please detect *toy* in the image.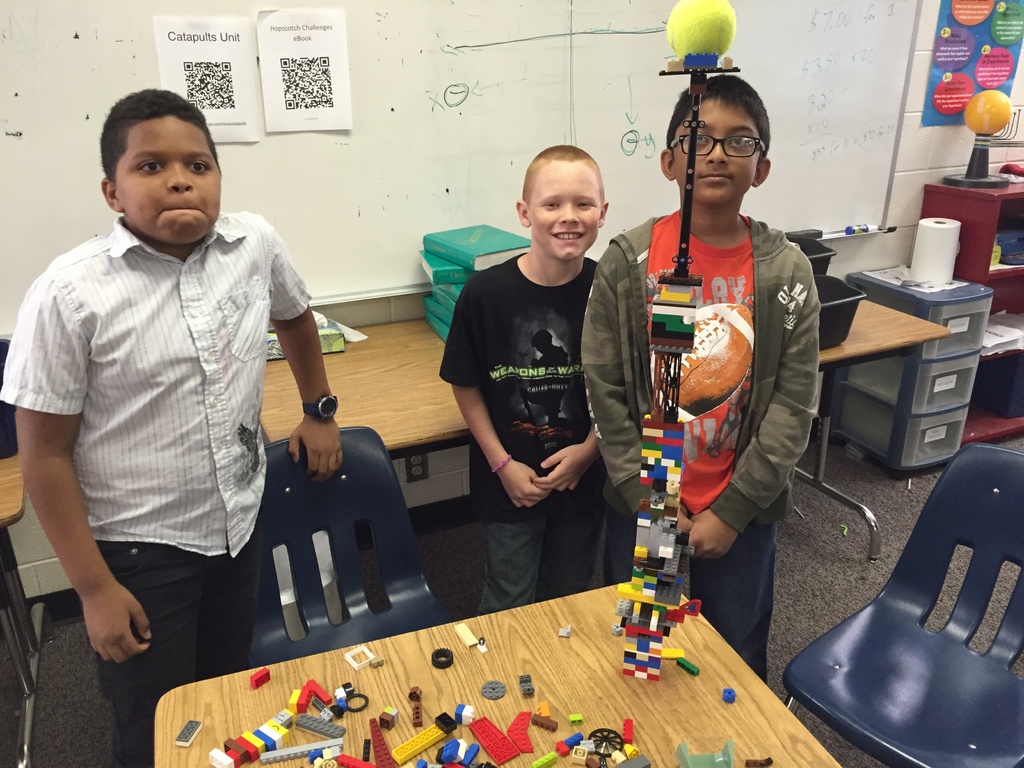
bbox=[212, 719, 284, 767].
